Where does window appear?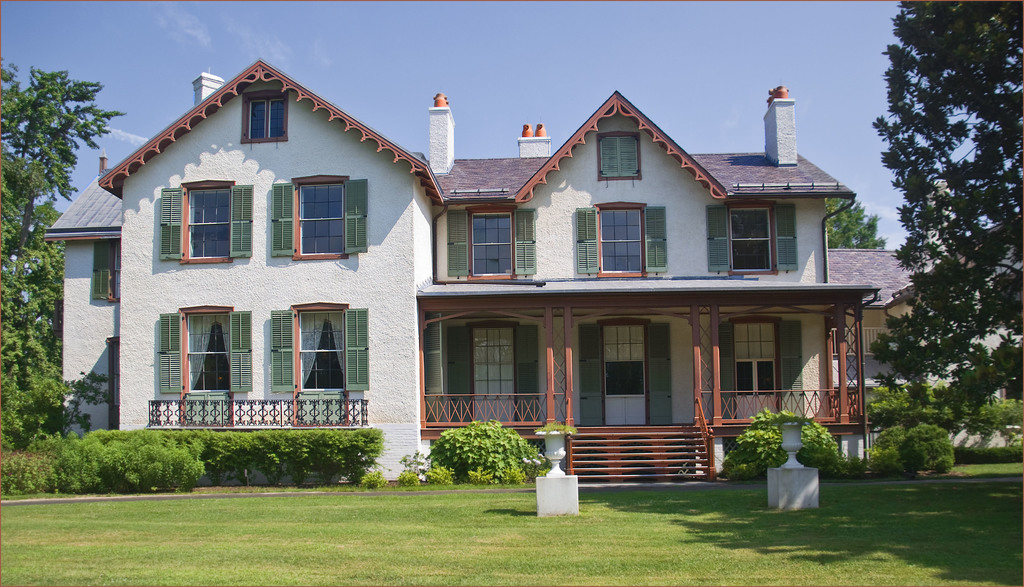
Appears at (164, 298, 223, 393).
